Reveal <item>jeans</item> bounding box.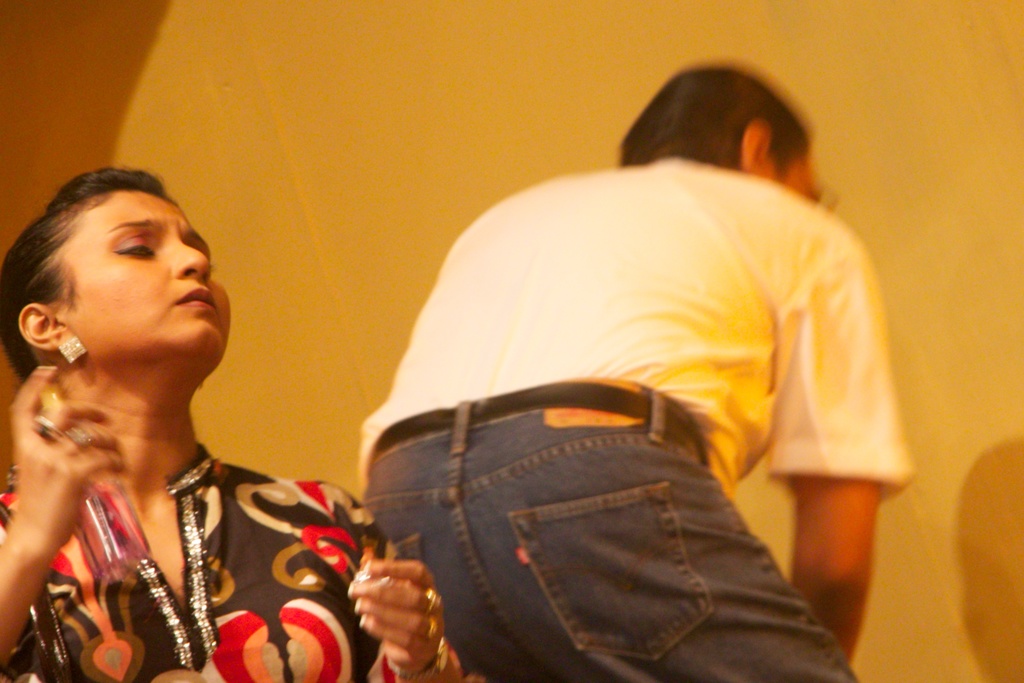
Revealed: select_region(353, 399, 865, 680).
